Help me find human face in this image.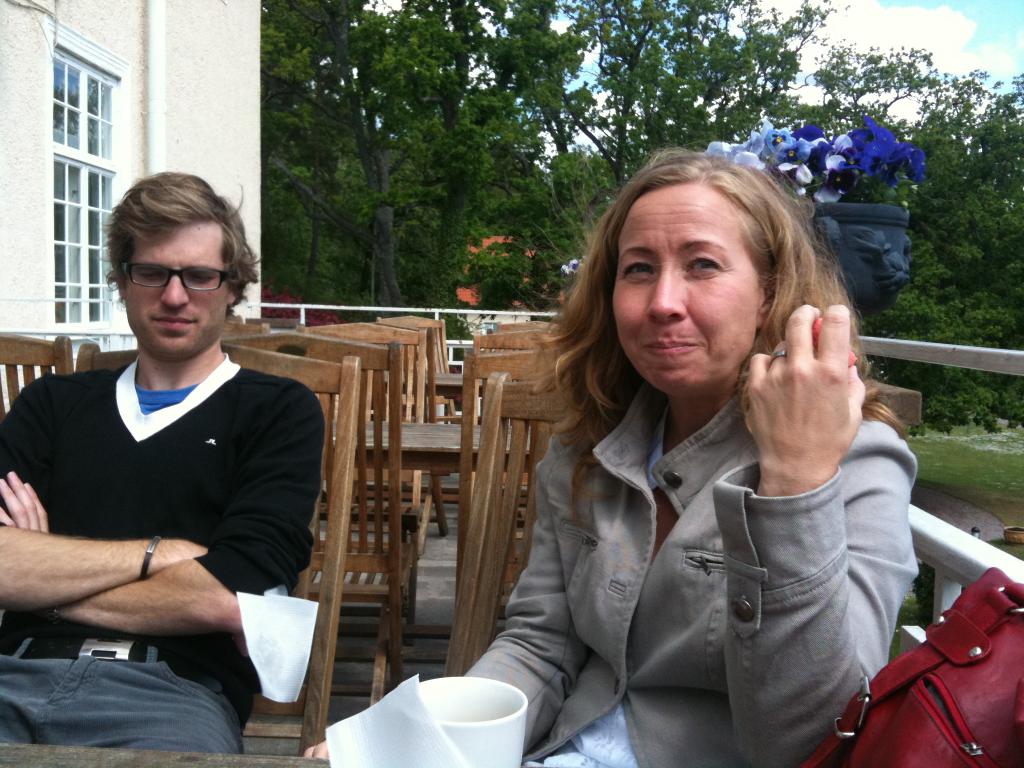
Found it: left=126, top=214, right=231, bottom=360.
